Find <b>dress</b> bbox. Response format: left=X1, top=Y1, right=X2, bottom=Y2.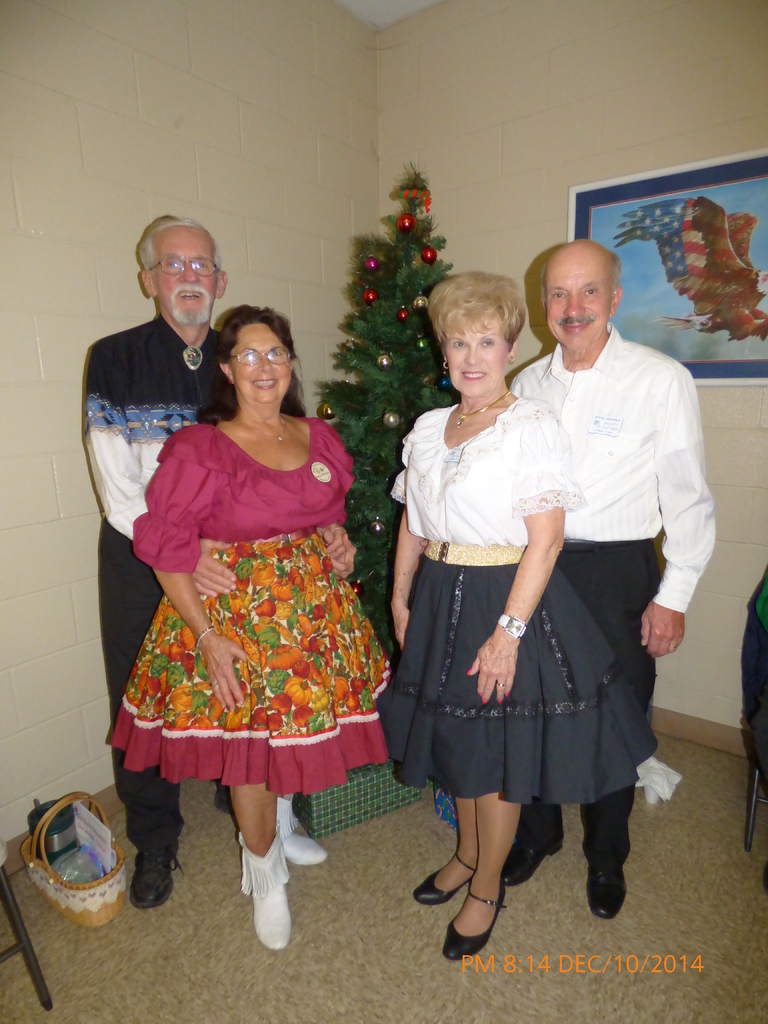
left=372, top=393, right=661, bottom=804.
